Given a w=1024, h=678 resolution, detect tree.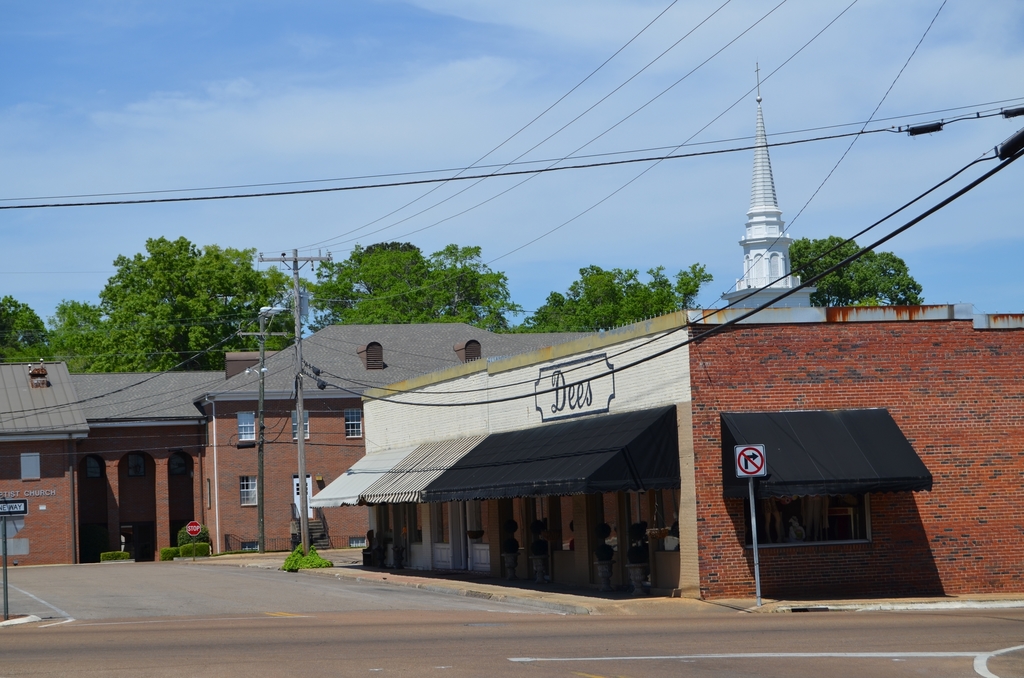
1 293 106 372.
